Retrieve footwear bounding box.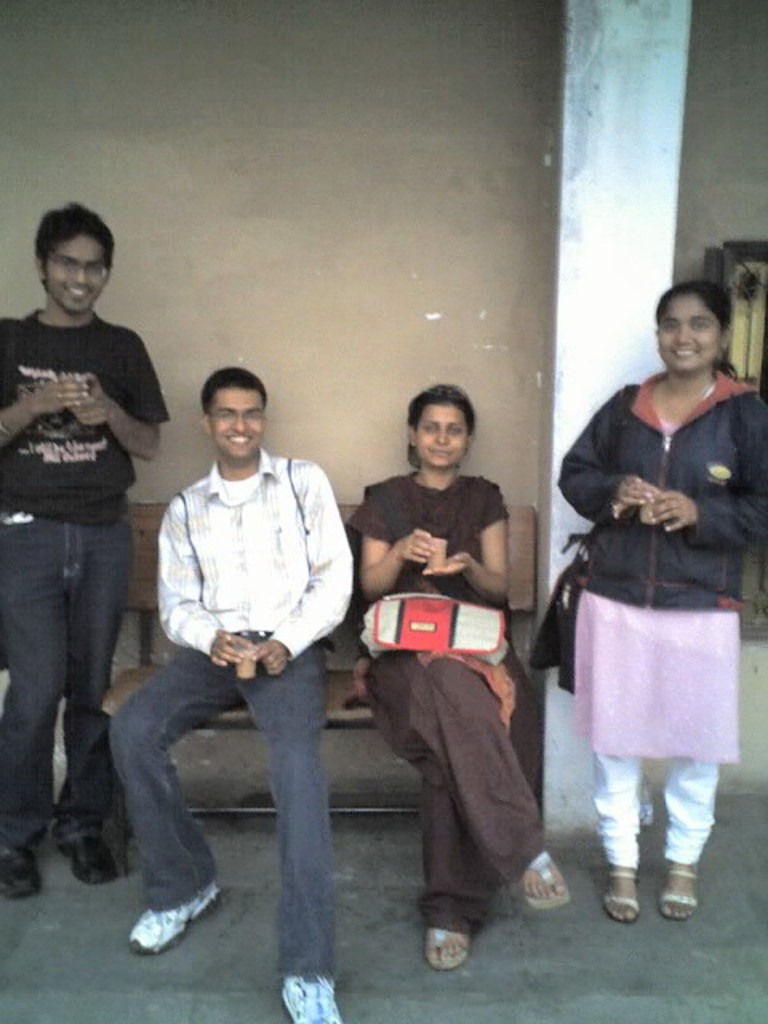
Bounding box: BBox(602, 867, 638, 922).
